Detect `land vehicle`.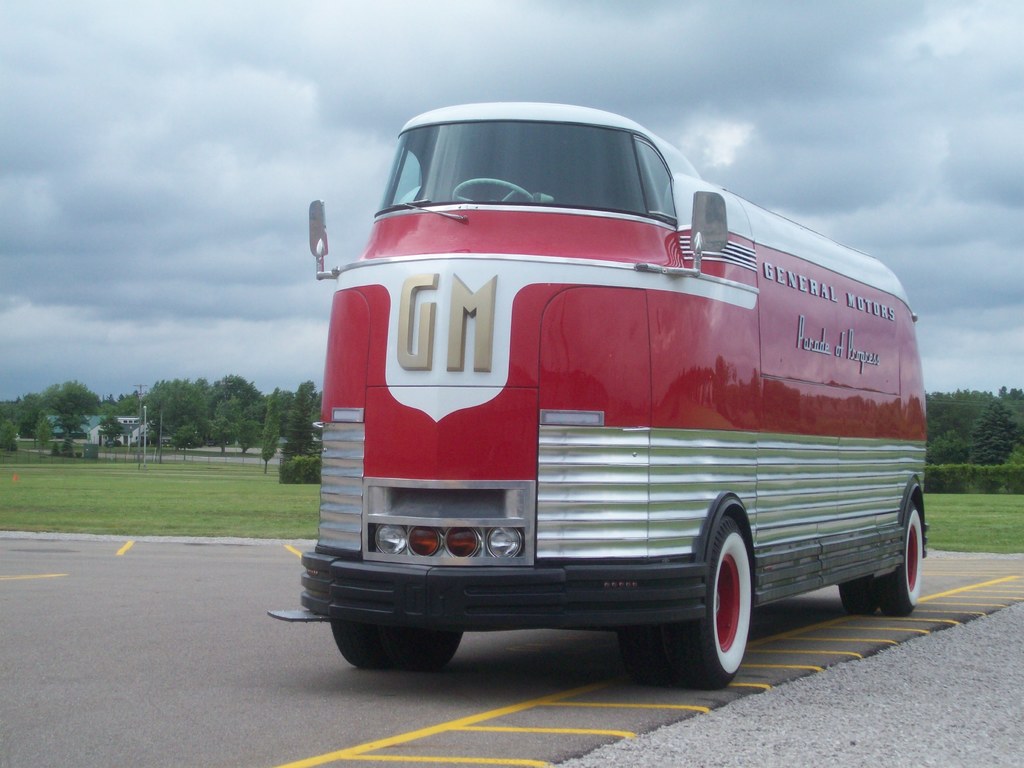
Detected at 266 97 929 694.
